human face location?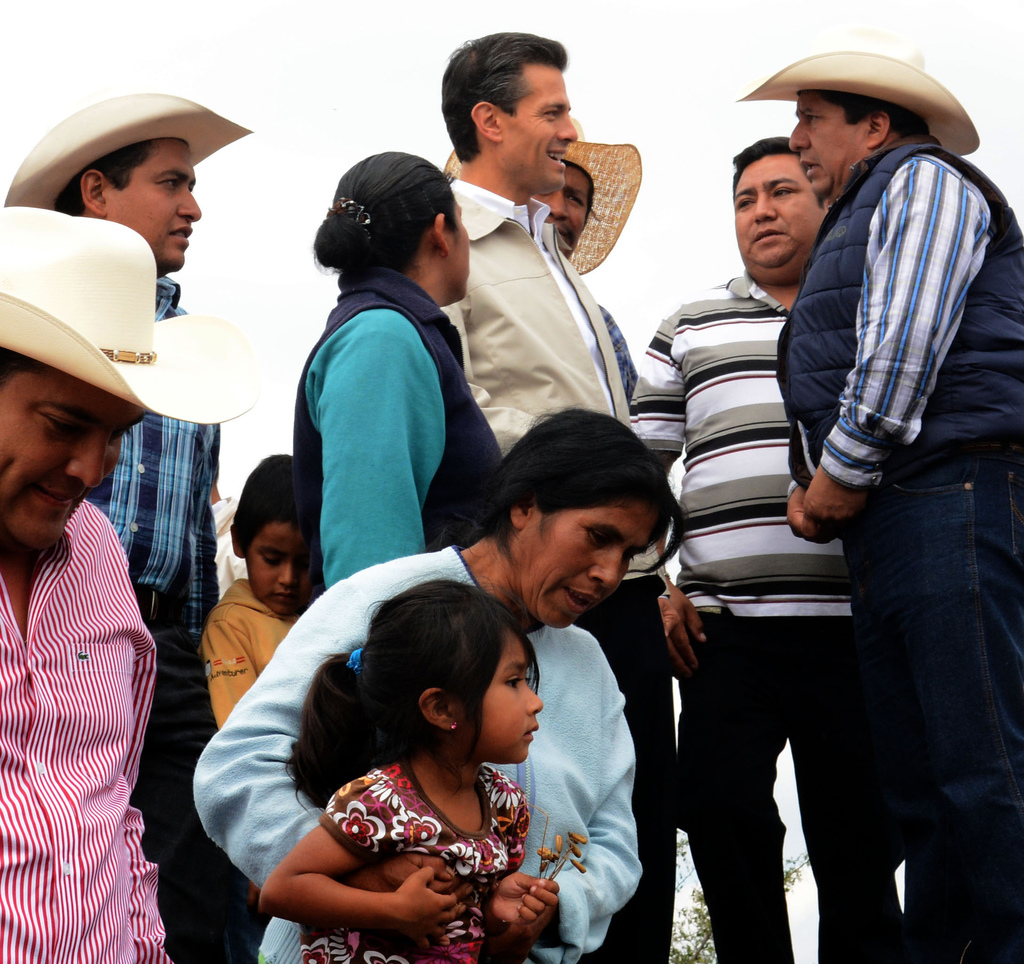
detection(786, 90, 865, 191)
